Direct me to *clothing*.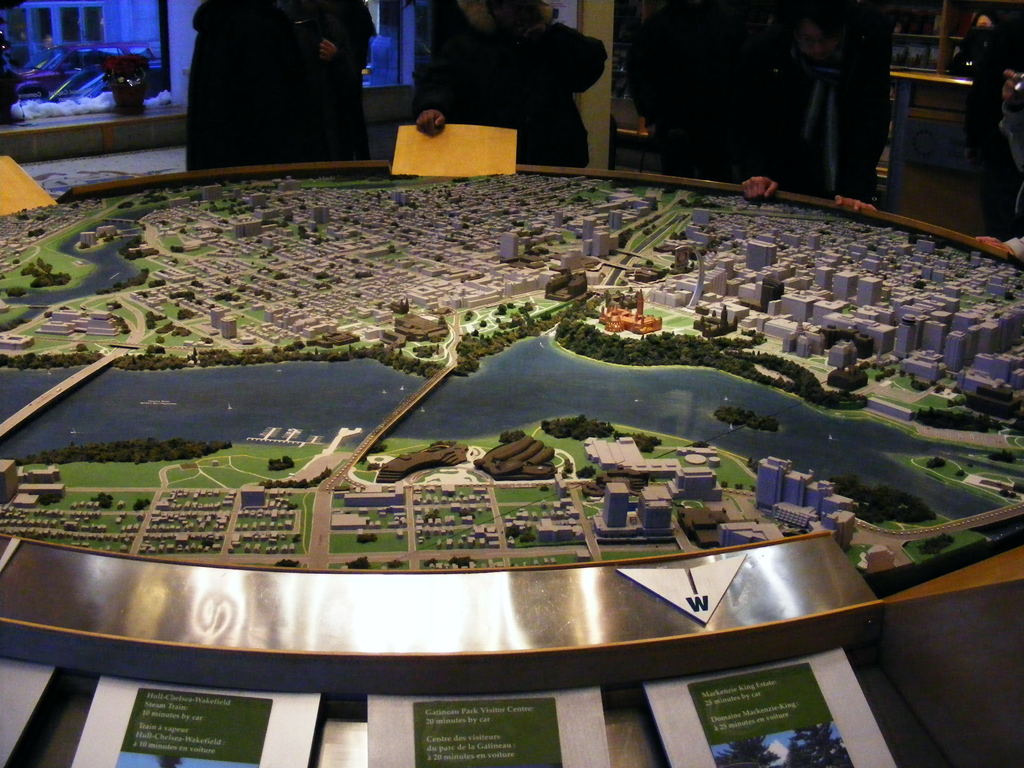
Direction: x1=1004 y1=236 x2=1023 y2=261.
